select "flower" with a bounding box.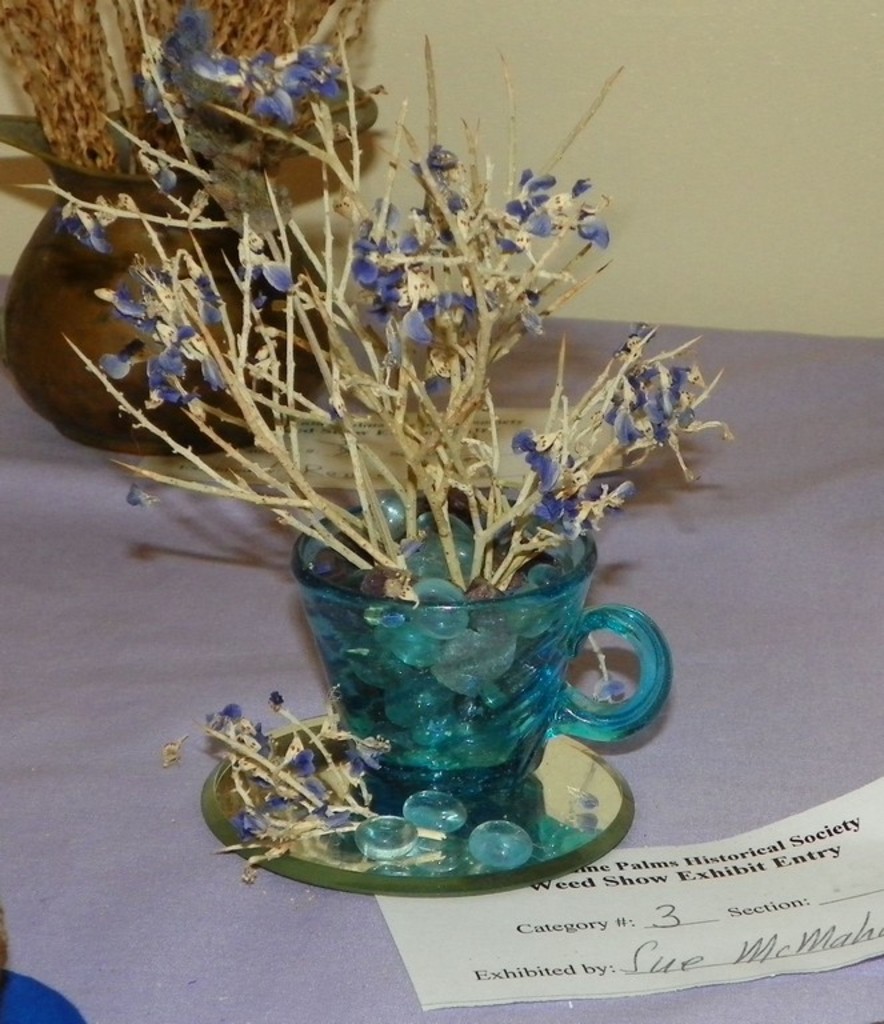
x1=505, y1=337, x2=729, y2=547.
